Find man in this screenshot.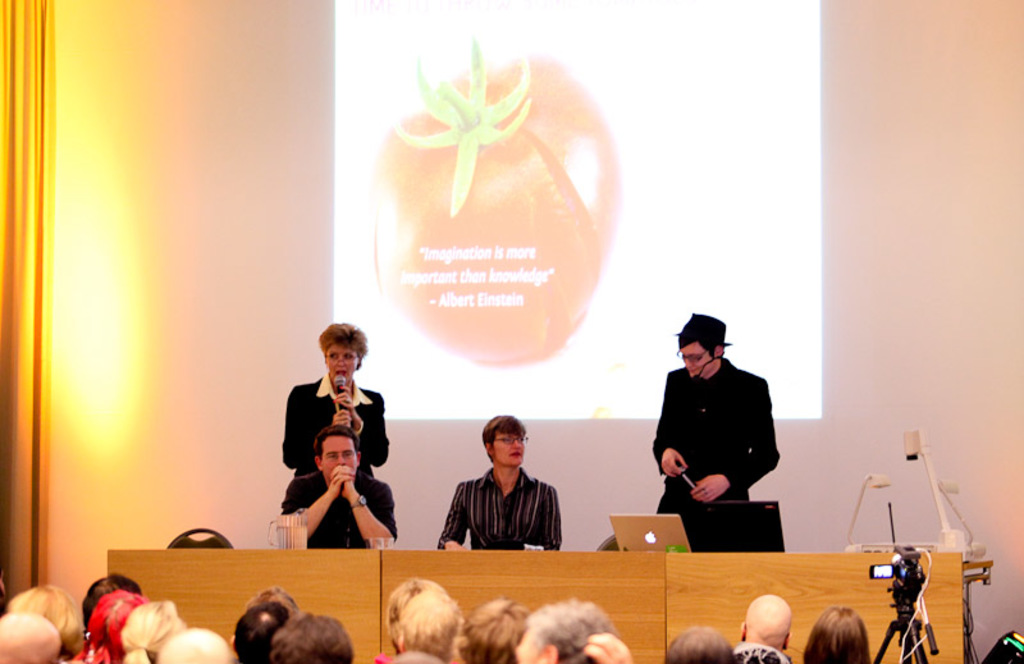
The bounding box for man is 276,426,397,551.
